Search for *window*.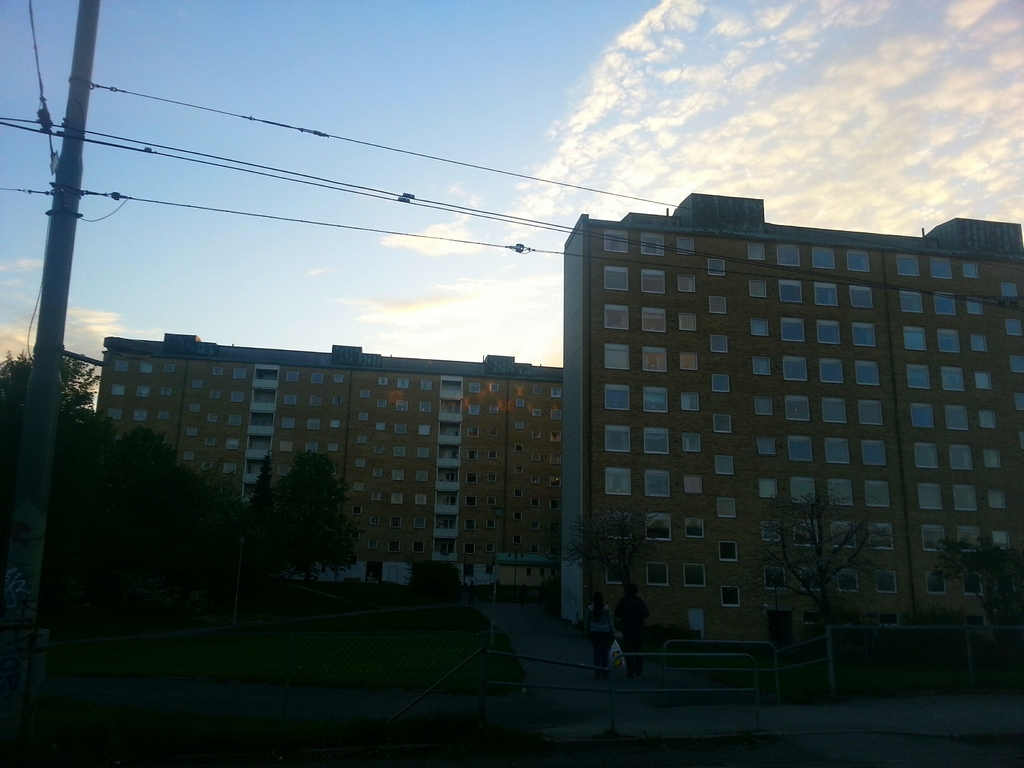
Found at Rect(415, 493, 427, 505).
